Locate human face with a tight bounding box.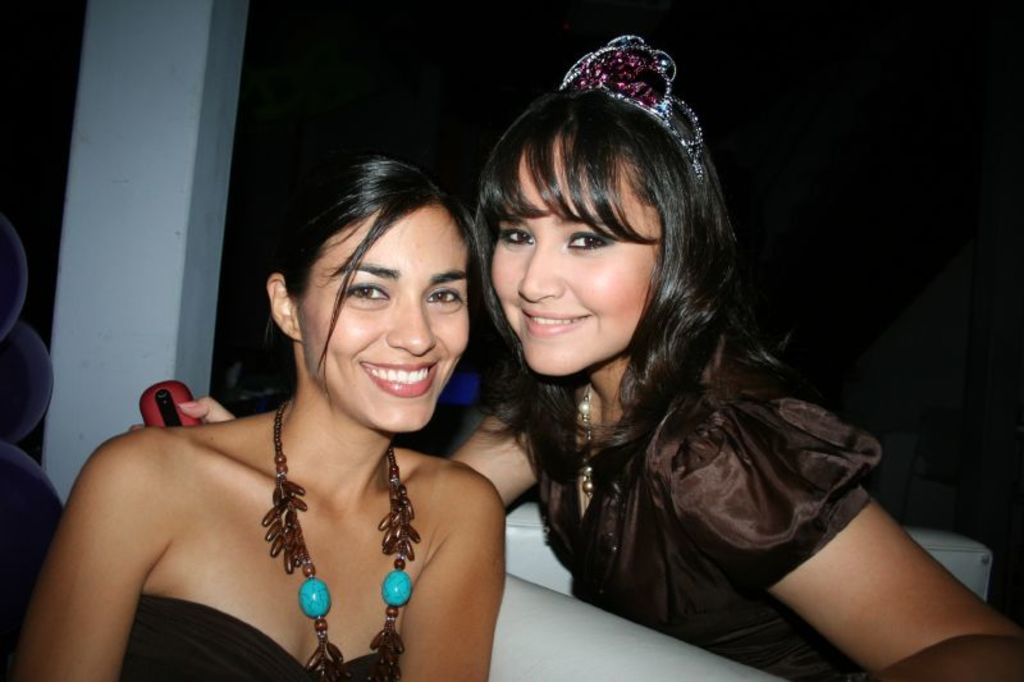
locate(485, 147, 660, 377).
